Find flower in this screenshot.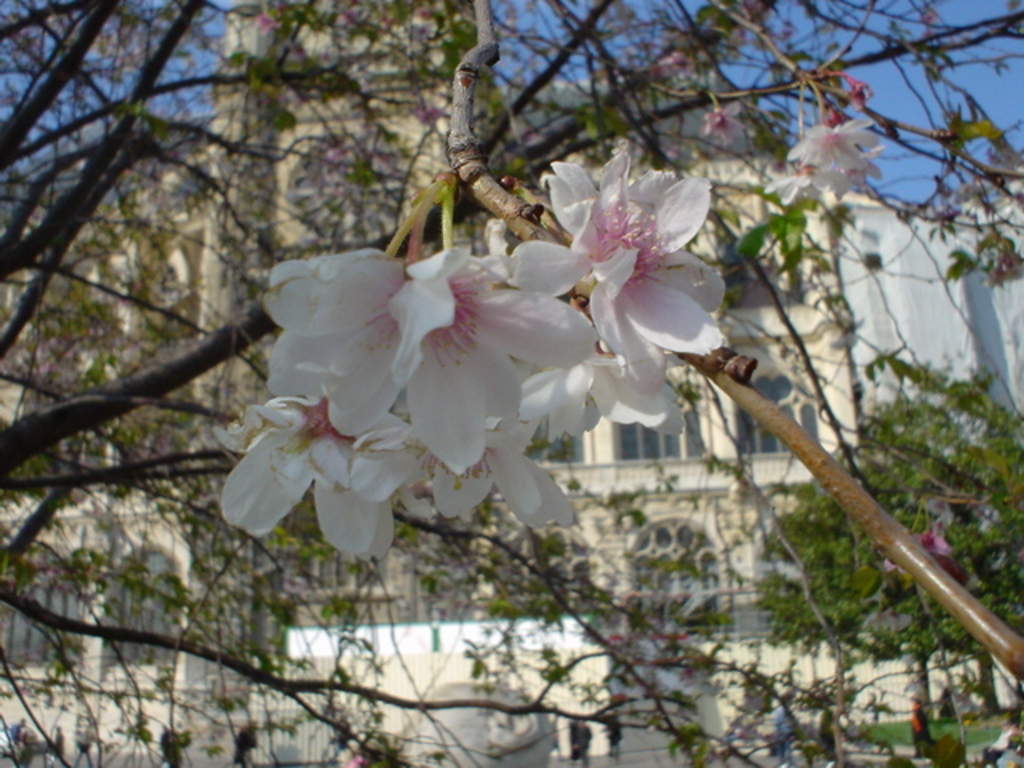
The bounding box for flower is [left=267, top=261, right=586, bottom=437].
